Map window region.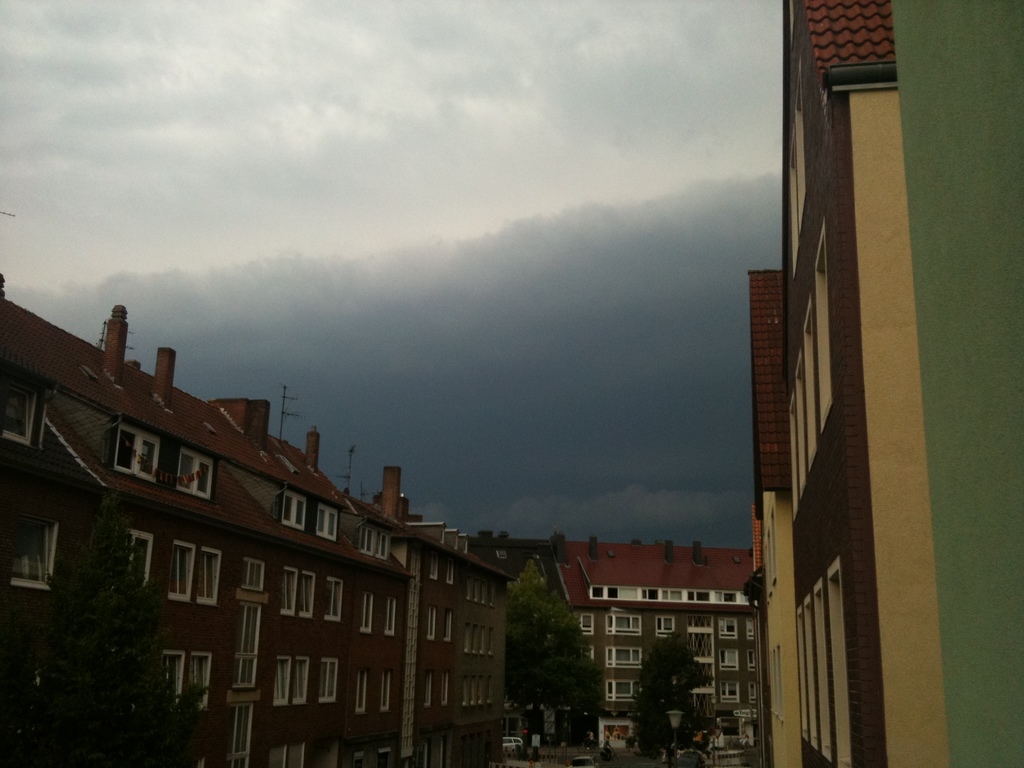
Mapped to Rect(271, 655, 292, 703).
